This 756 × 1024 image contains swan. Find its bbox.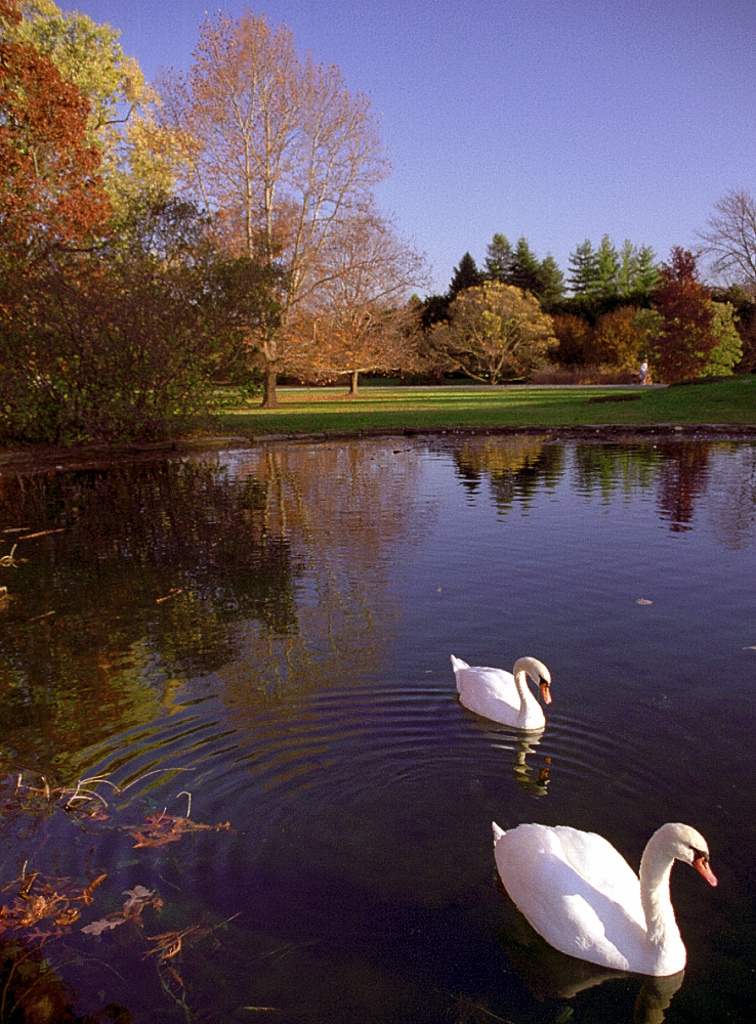
select_region(516, 816, 742, 988).
